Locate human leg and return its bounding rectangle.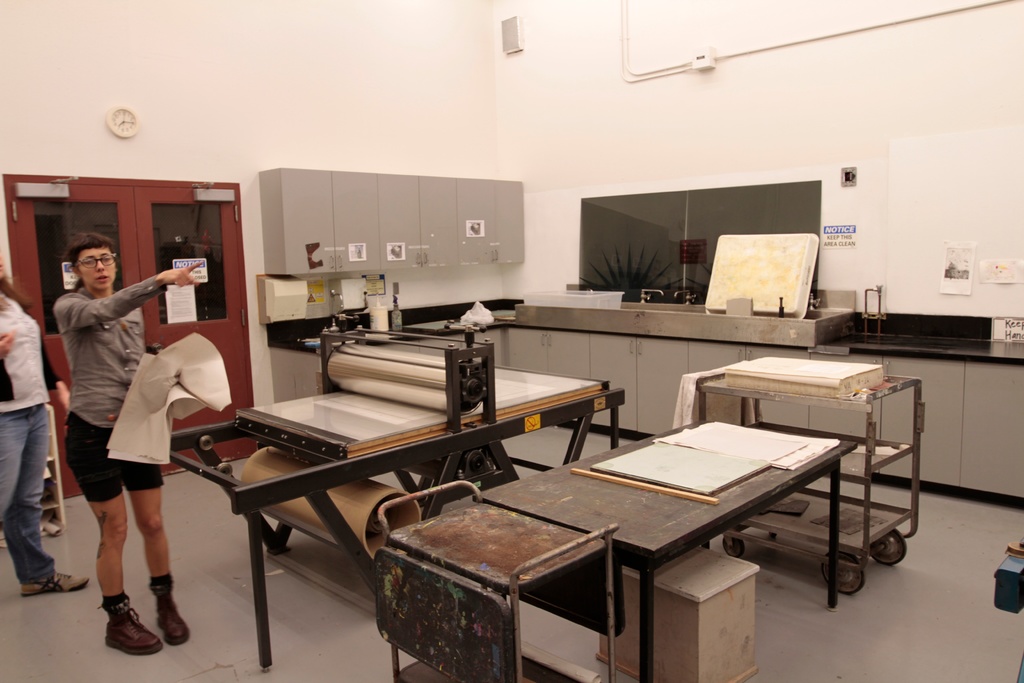
Rect(2, 413, 26, 514).
